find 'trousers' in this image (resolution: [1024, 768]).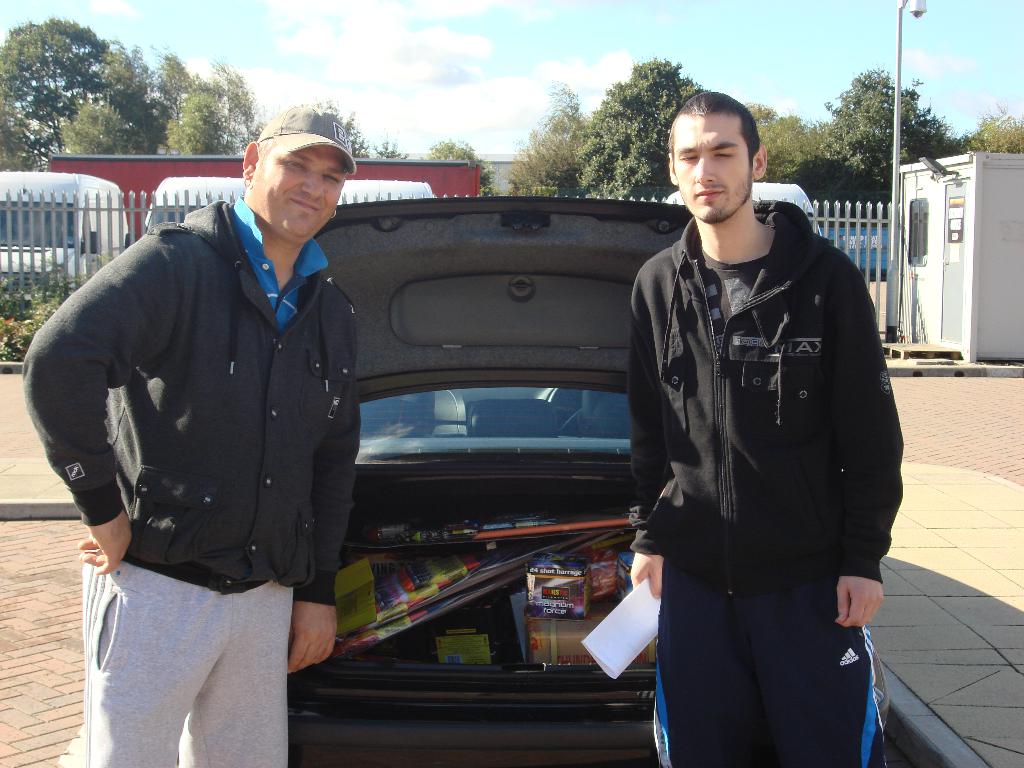
region(66, 562, 291, 758).
